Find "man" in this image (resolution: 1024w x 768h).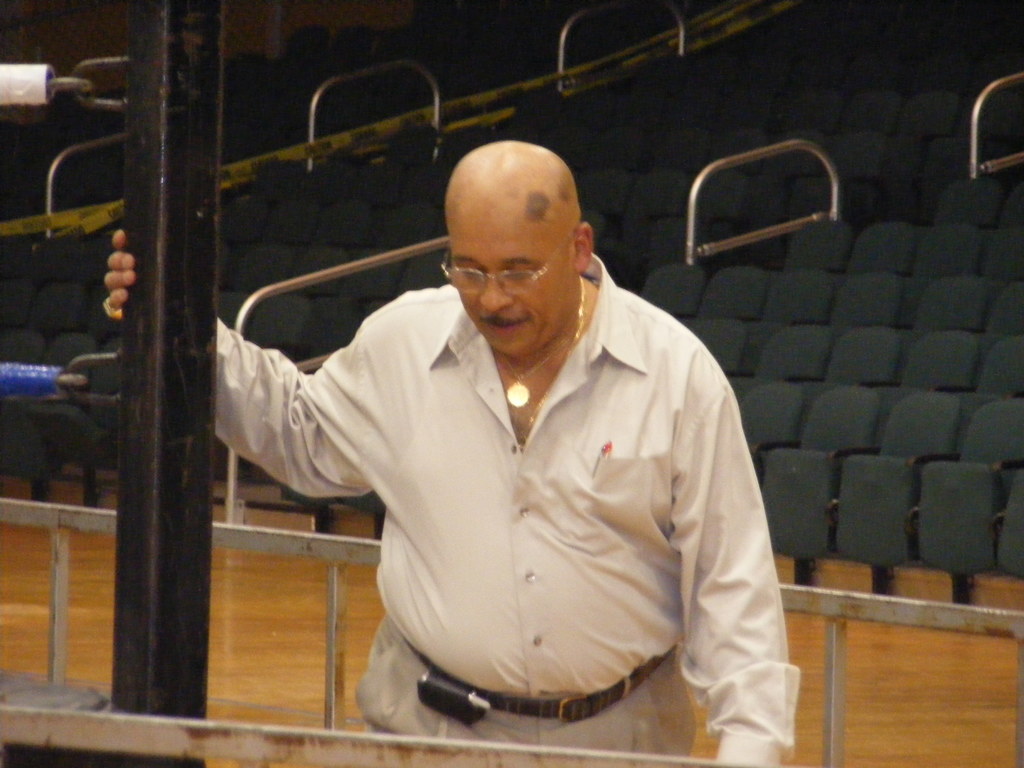
<bbox>102, 138, 803, 767</bbox>.
